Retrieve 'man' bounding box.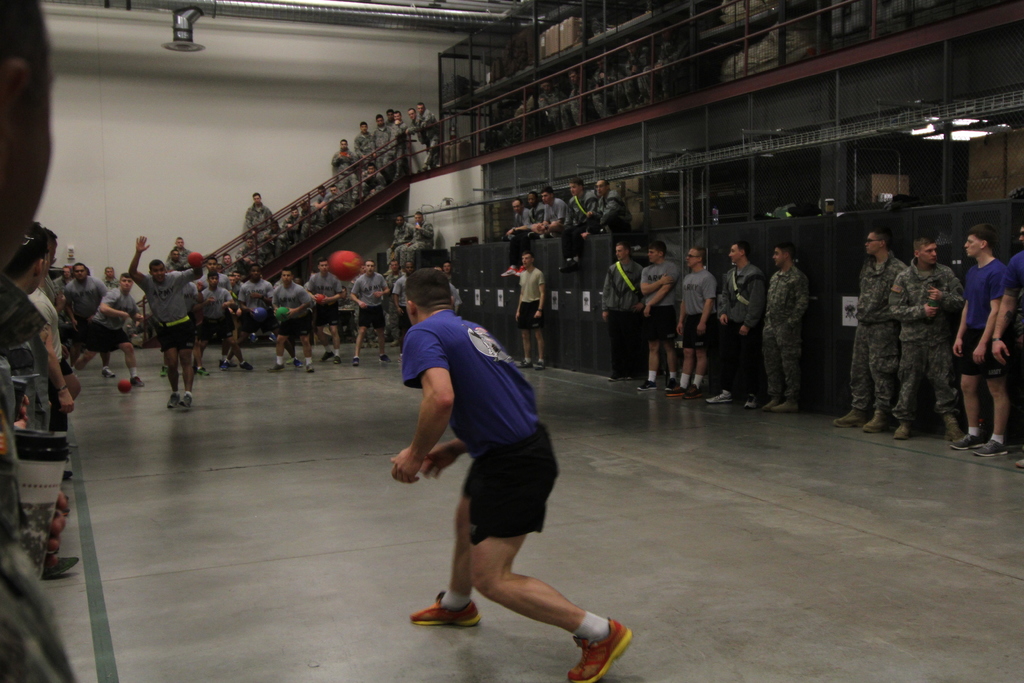
Bounding box: (397,210,433,253).
